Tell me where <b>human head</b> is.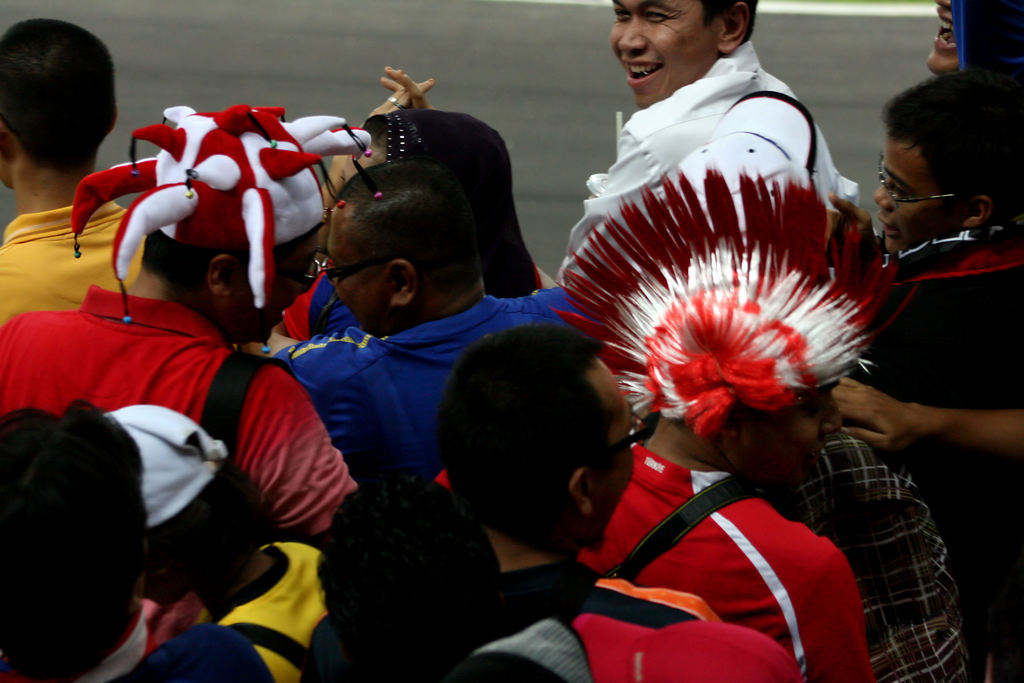
<b>human head</b> is at x1=643 y1=265 x2=851 y2=500.
